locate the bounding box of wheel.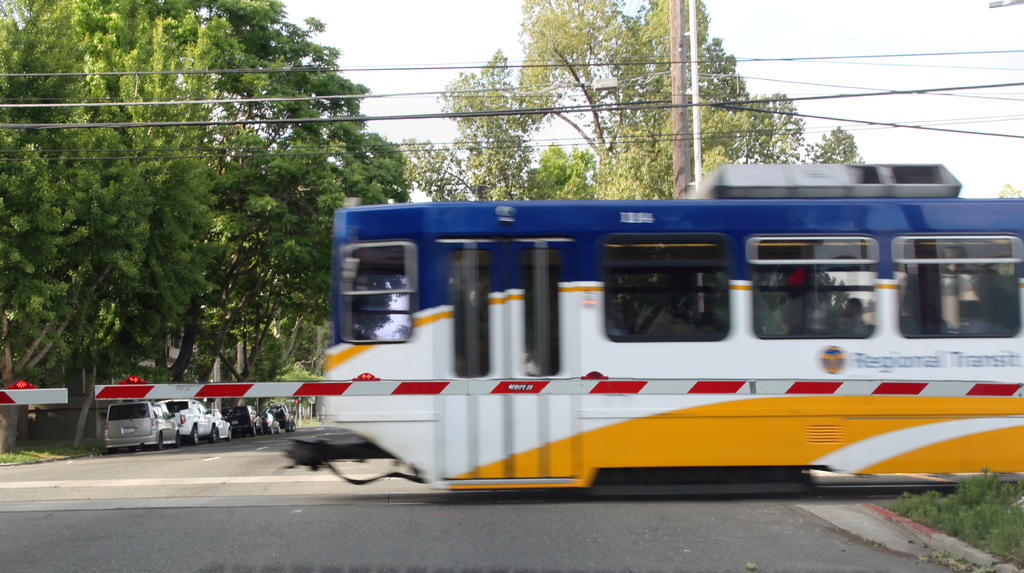
Bounding box: [x1=252, y1=430, x2=261, y2=437].
